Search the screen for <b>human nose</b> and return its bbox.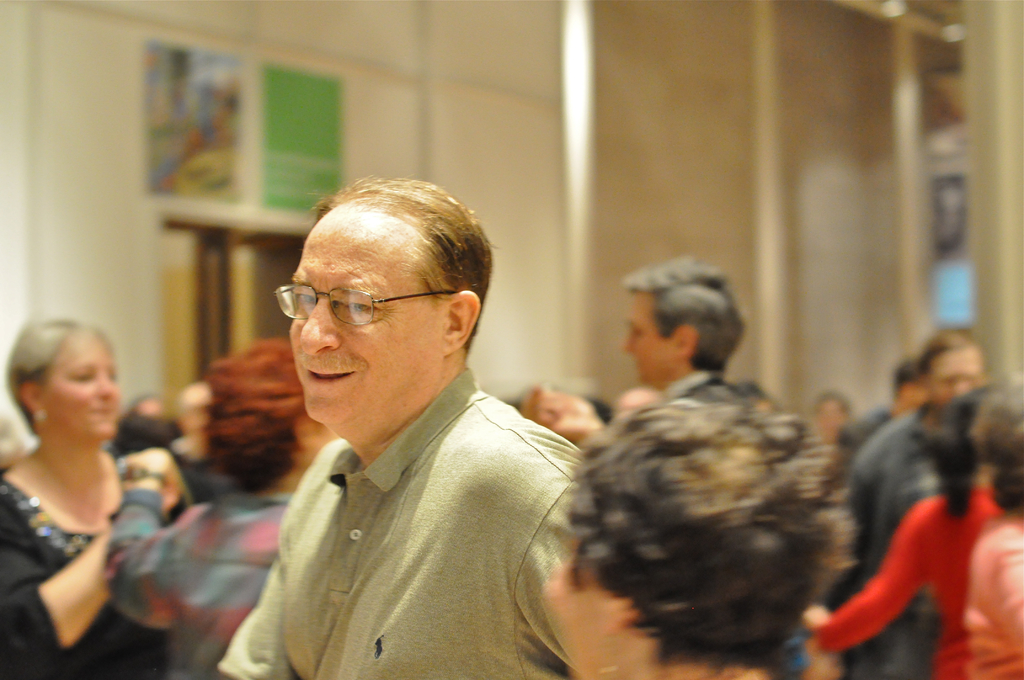
Found: select_region(99, 369, 118, 398).
